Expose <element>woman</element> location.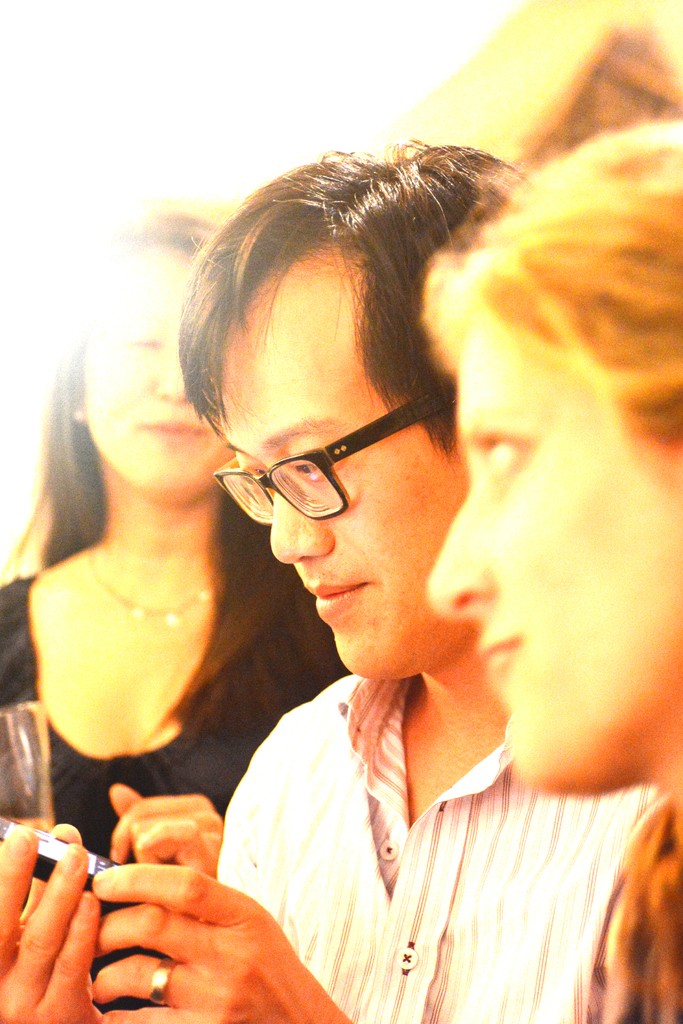
Exposed at locate(422, 127, 682, 1022).
